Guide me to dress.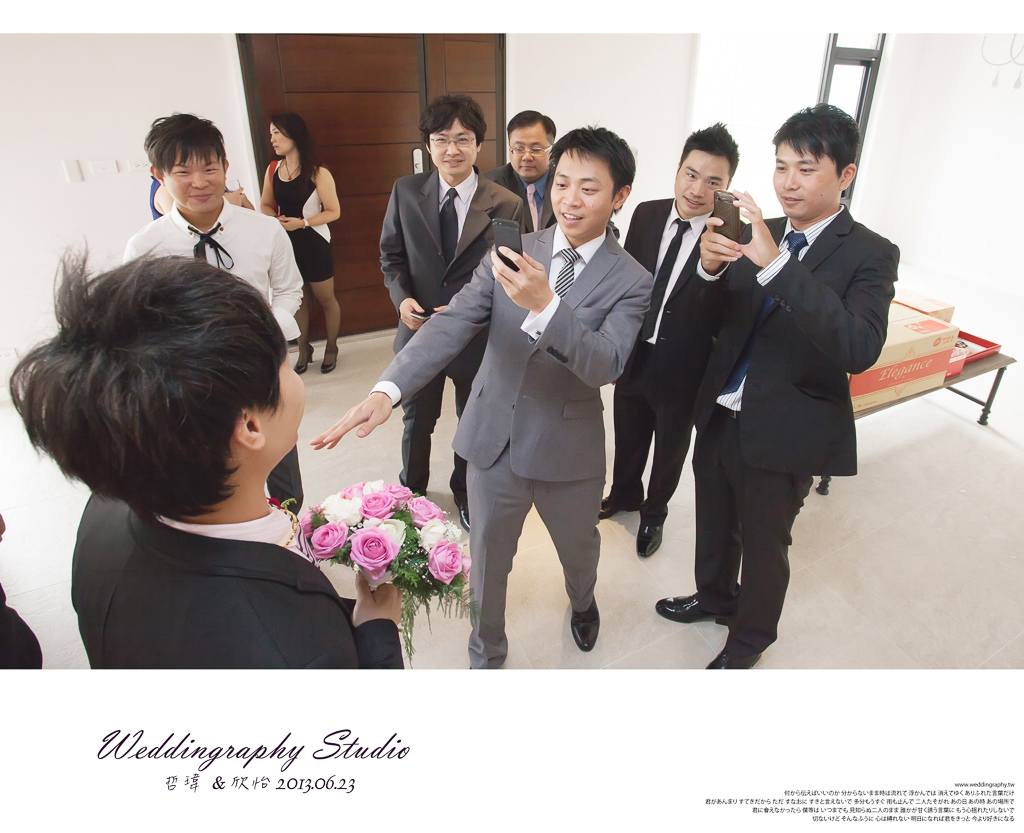
Guidance: <box>268,158,334,281</box>.
